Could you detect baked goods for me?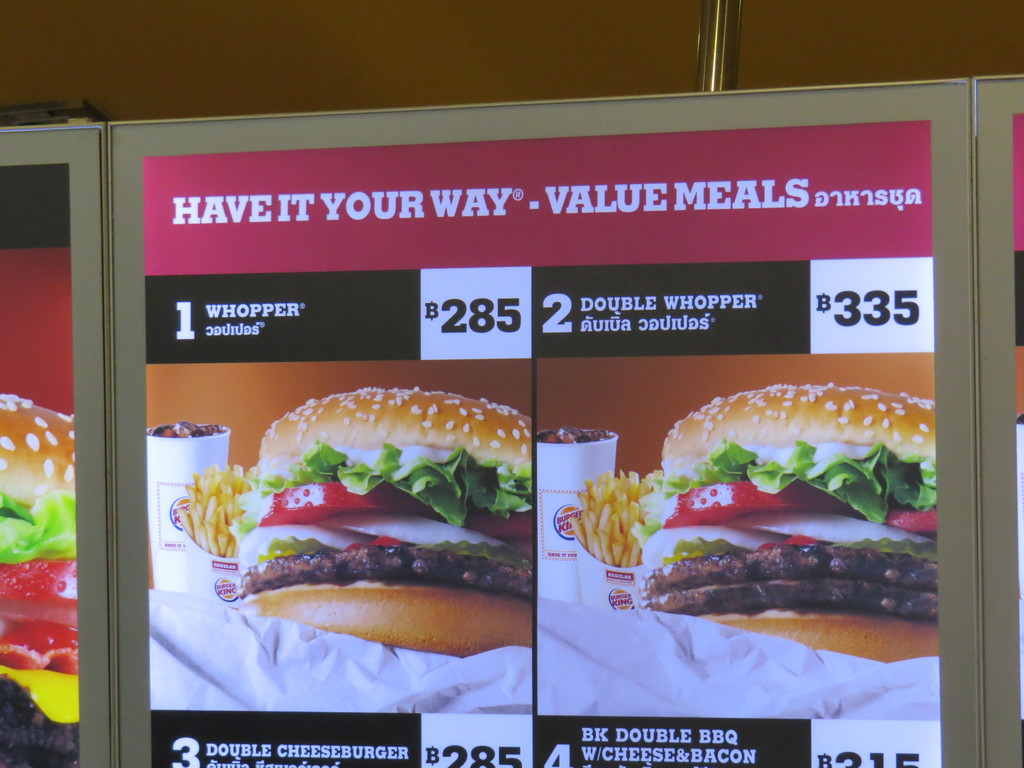
Detection result: rect(240, 387, 531, 657).
